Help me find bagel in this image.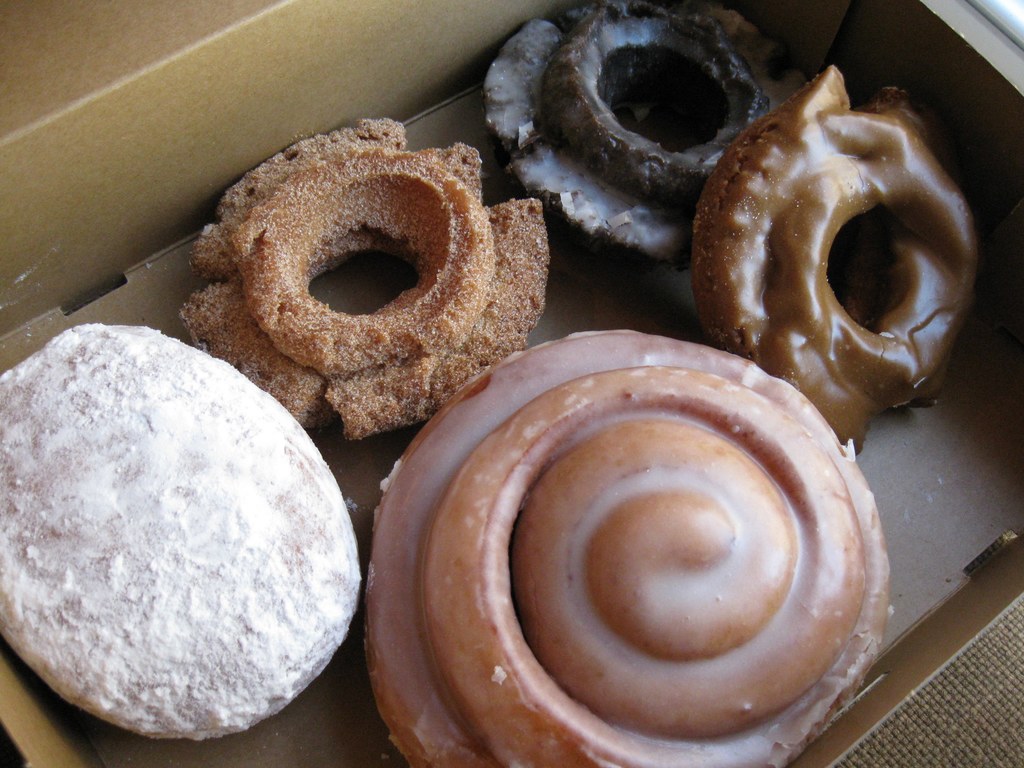
Found it: rect(479, 0, 772, 268).
